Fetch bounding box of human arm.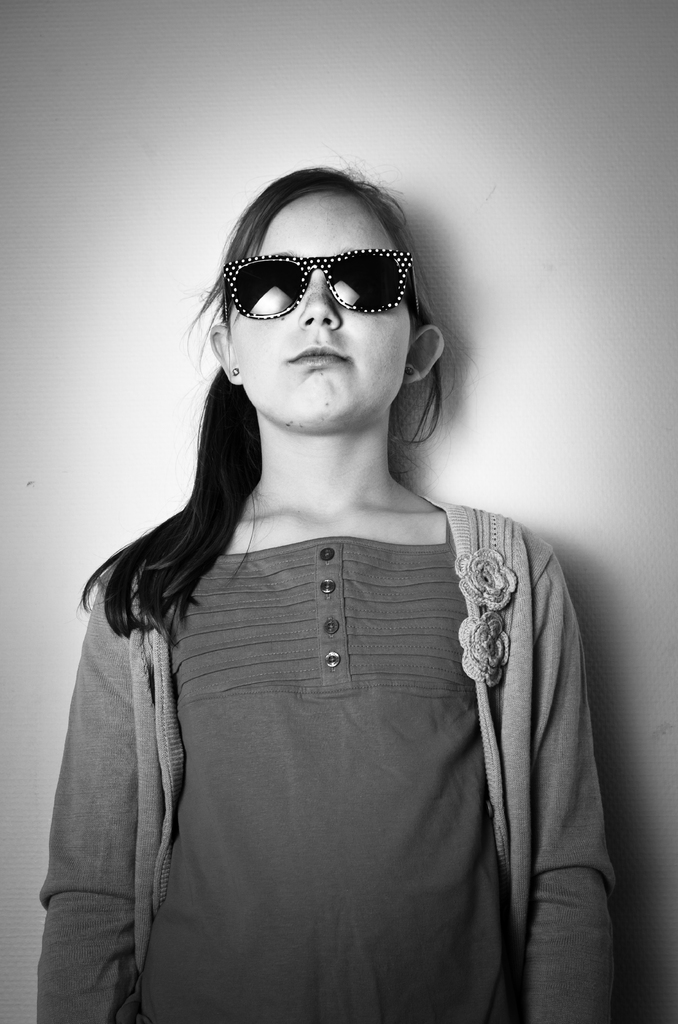
Bbox: 512:549:619:1023.
